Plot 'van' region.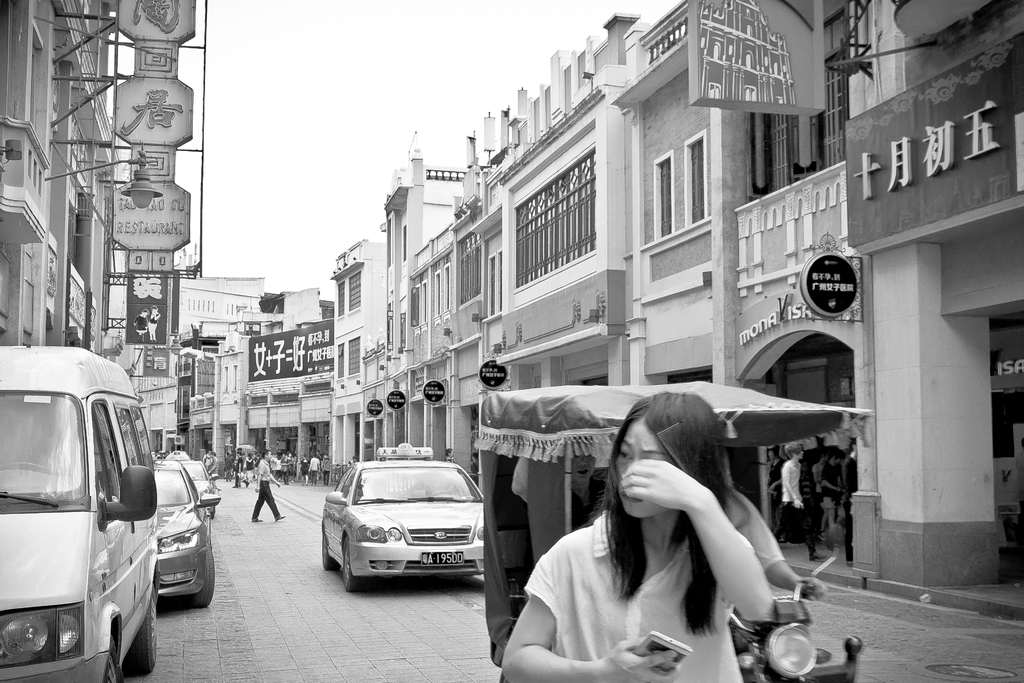
Plotted at Rect(0, 342, 158, 682).
